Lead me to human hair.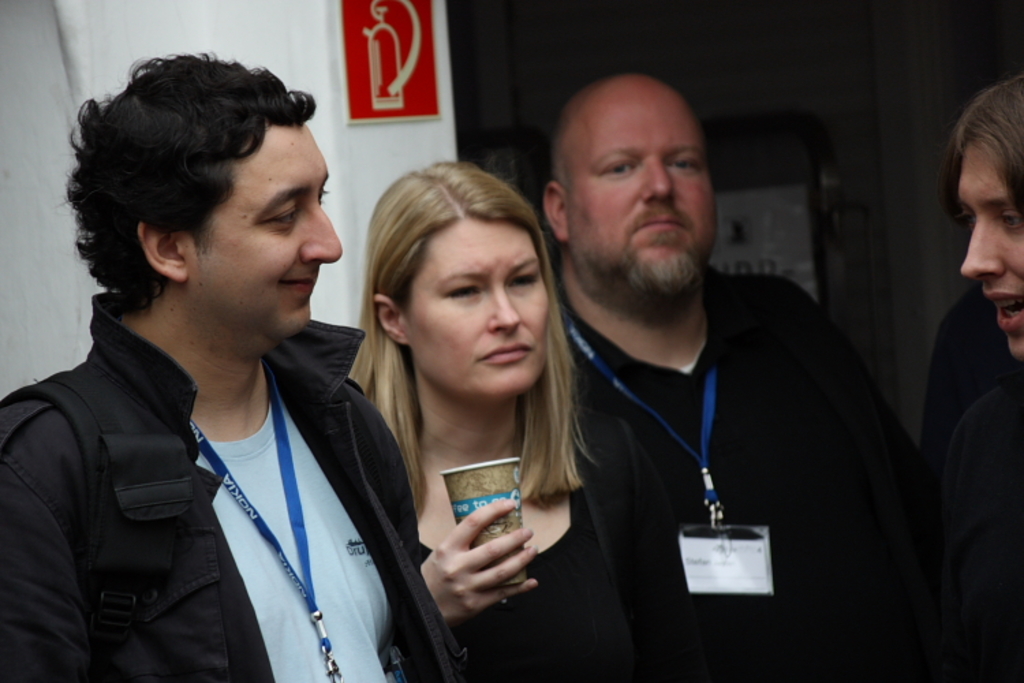
Lead to [937, 74, 1023, 220].
